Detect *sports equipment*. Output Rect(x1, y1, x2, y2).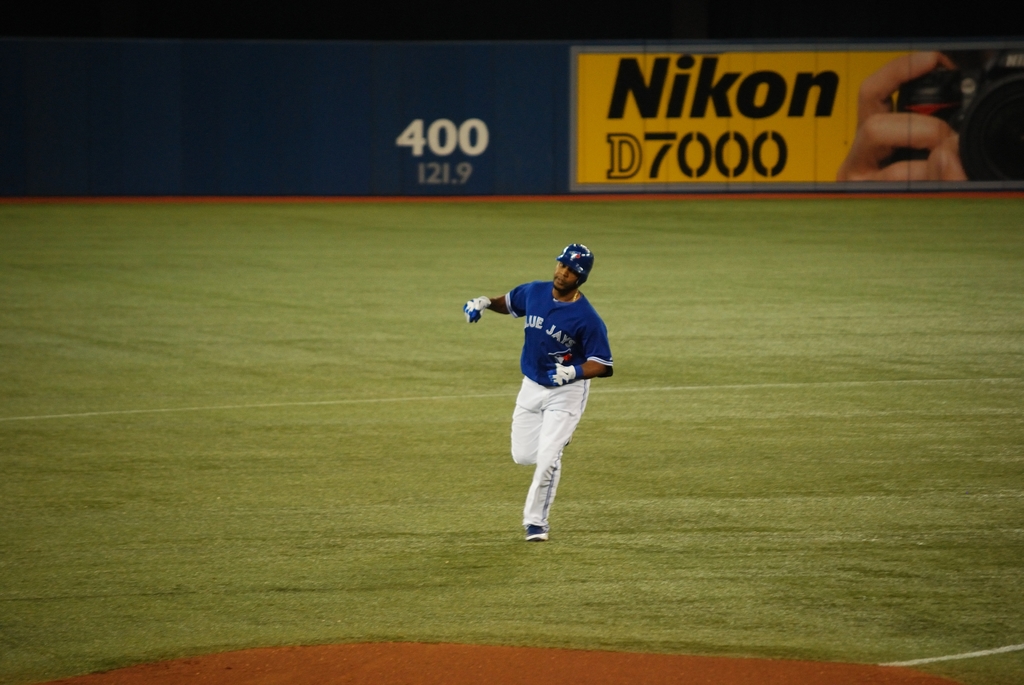
Rect(543, 361, 580, 389).
